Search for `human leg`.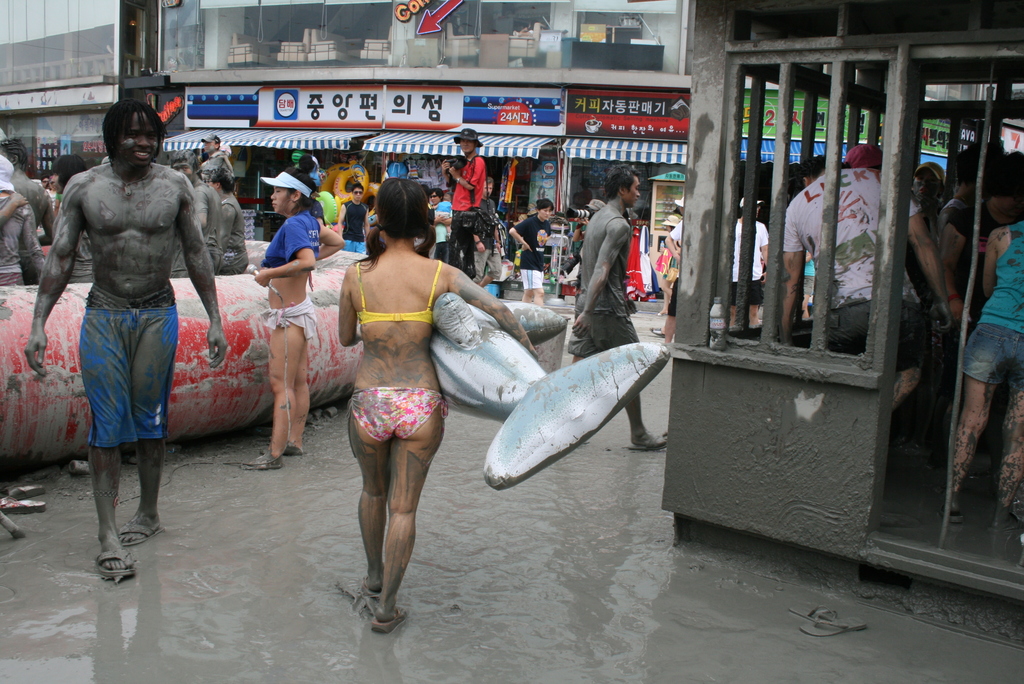
Found at [350, 393, 395, 597].
